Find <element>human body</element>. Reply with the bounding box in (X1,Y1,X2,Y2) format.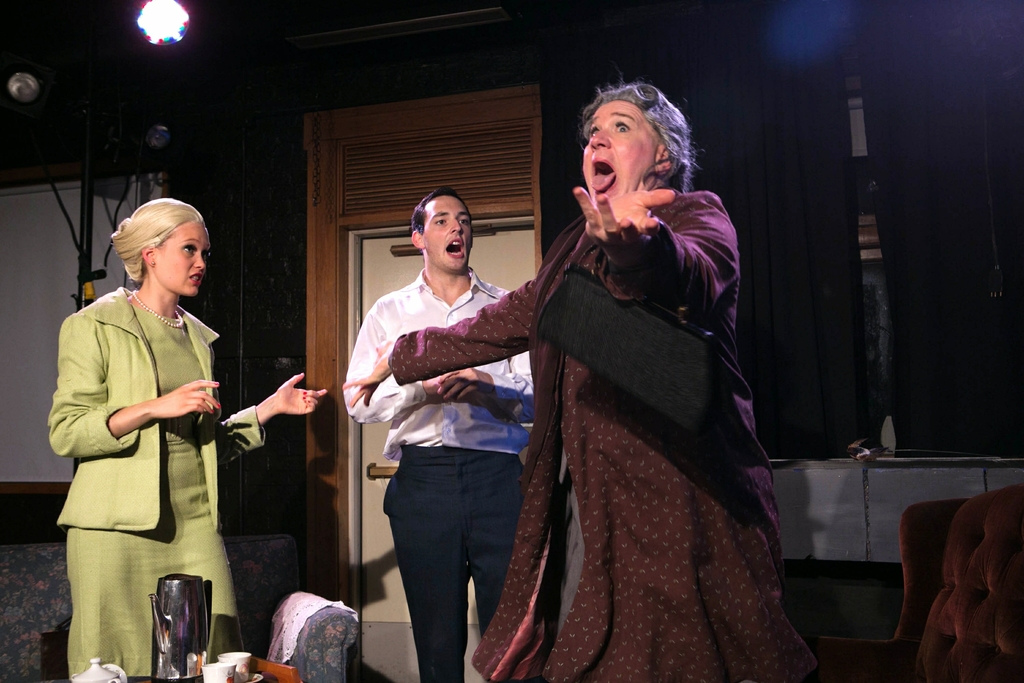
(43,287,329,681).
